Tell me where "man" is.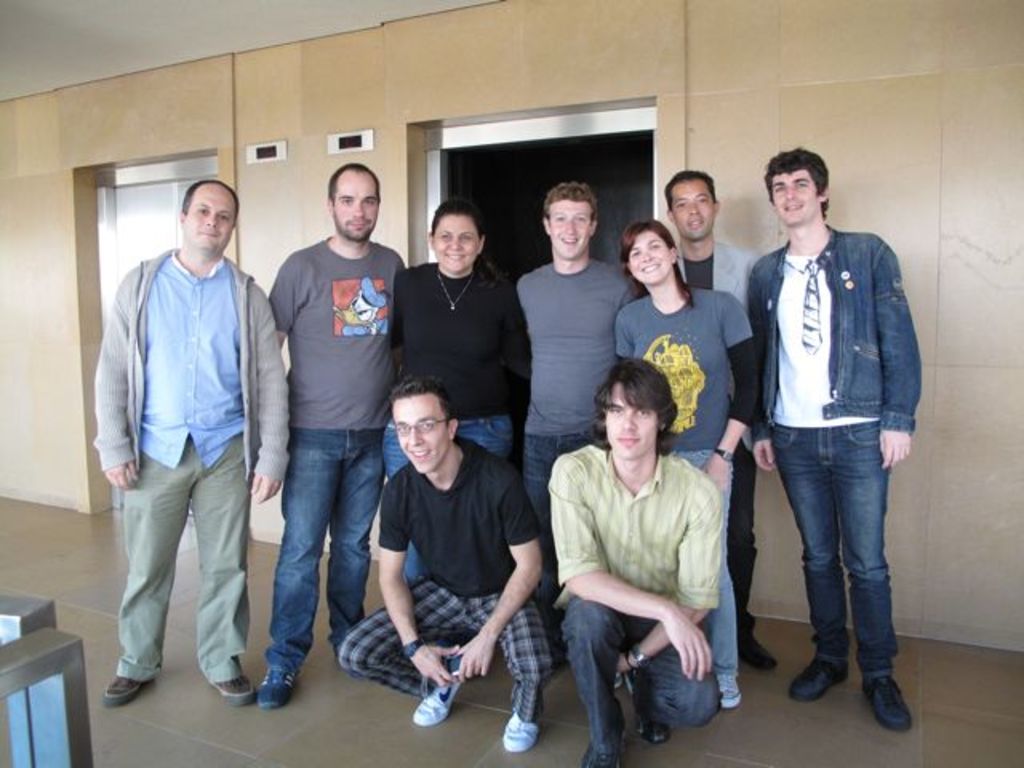
"man" is at [x1=659, y1=168, x2=773, y2=672].
